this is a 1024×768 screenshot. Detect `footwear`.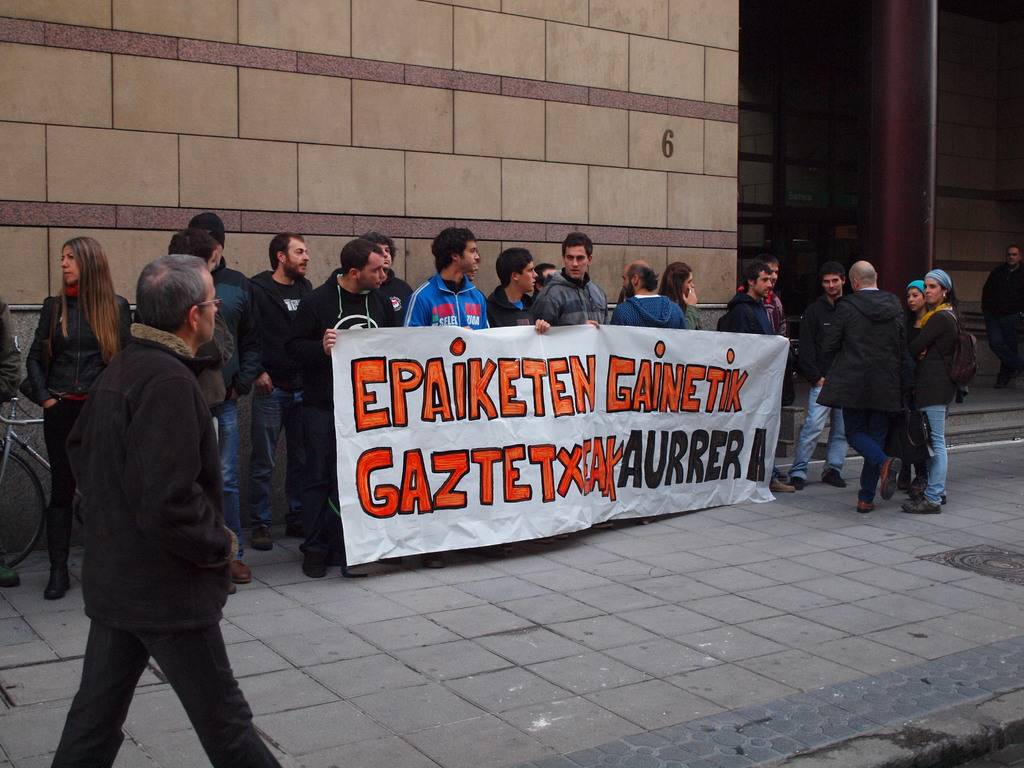
[left=225, top=584, right=238, bottom=596].
